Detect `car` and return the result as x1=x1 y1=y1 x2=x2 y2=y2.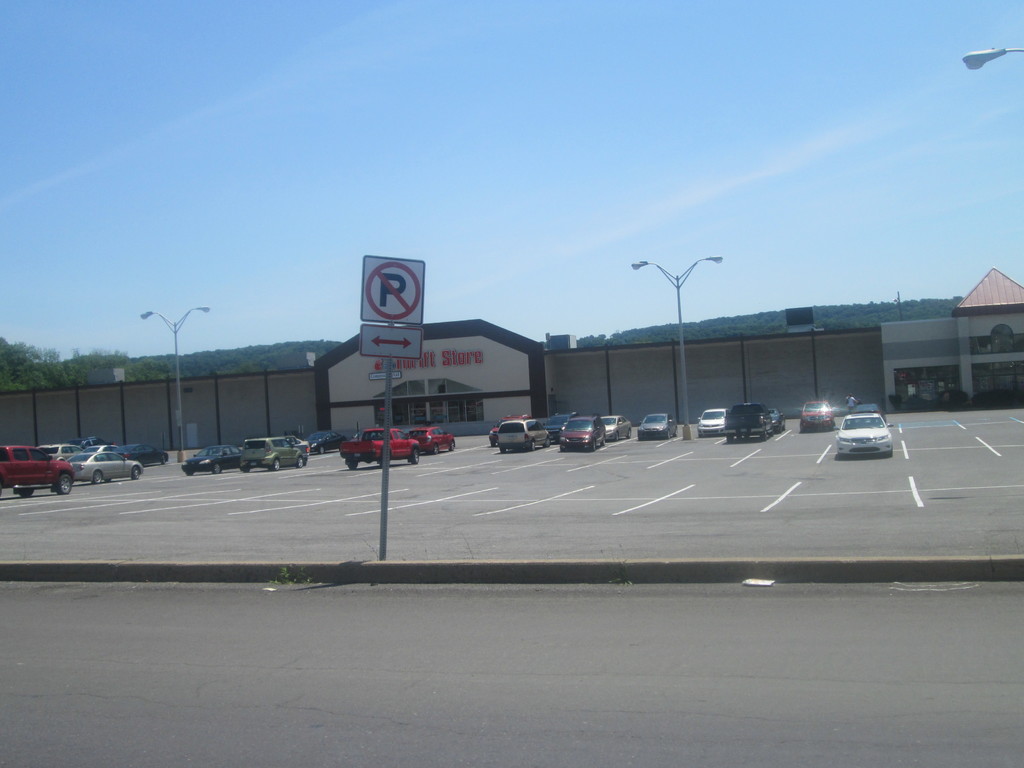
x1=604 y1=415 x2=632 y2=436.
